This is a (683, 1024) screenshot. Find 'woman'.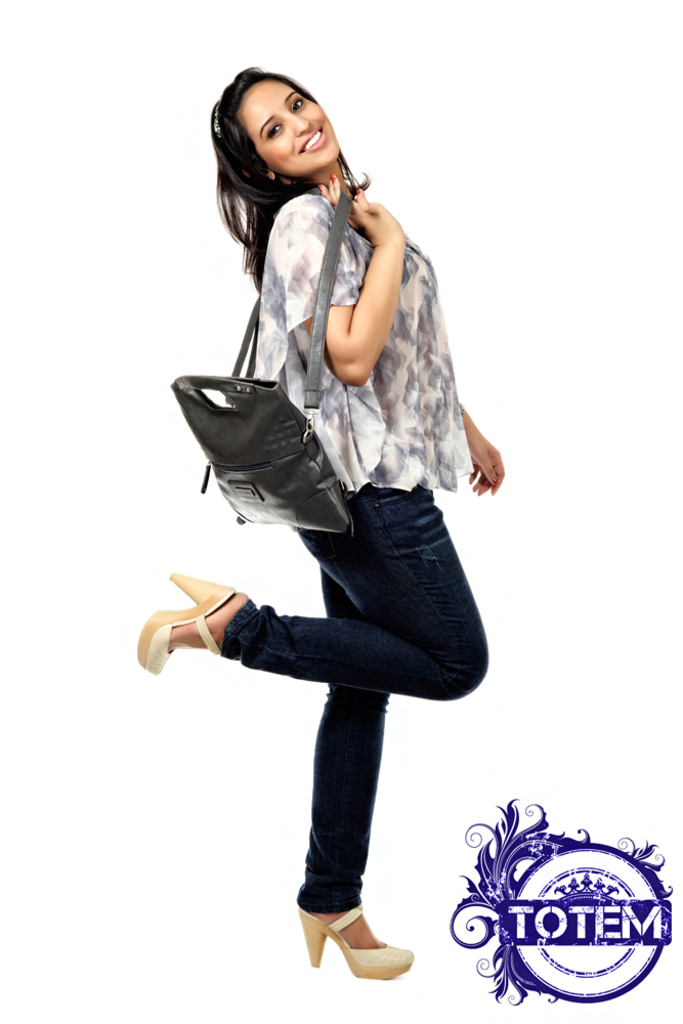
Bounding box: [159, 40, 508, 971].
